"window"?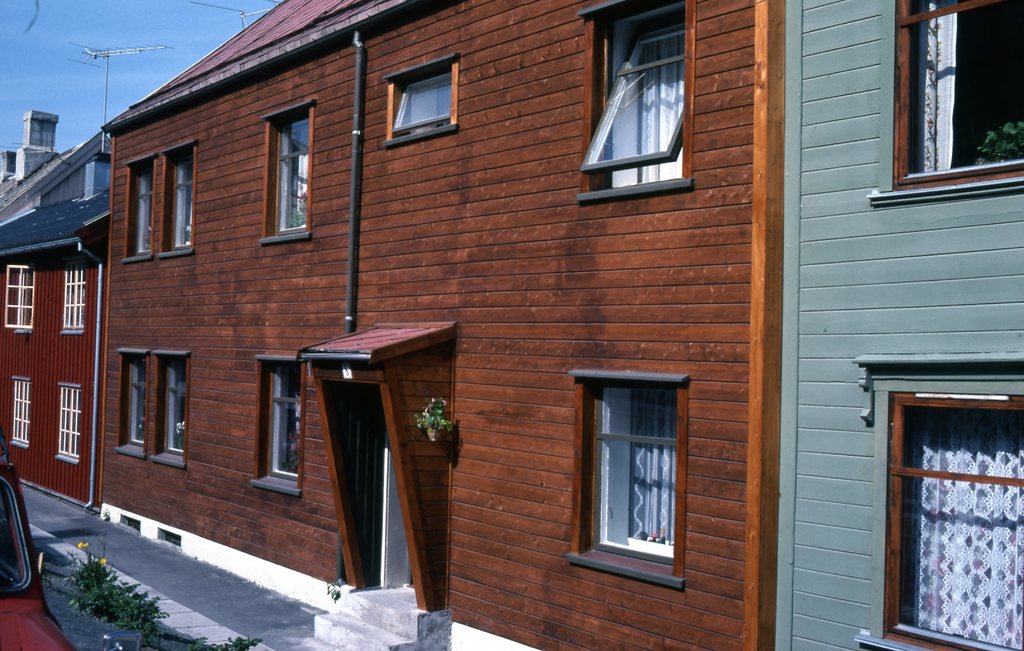
left=872, top=0, right=1023, bottom=204
